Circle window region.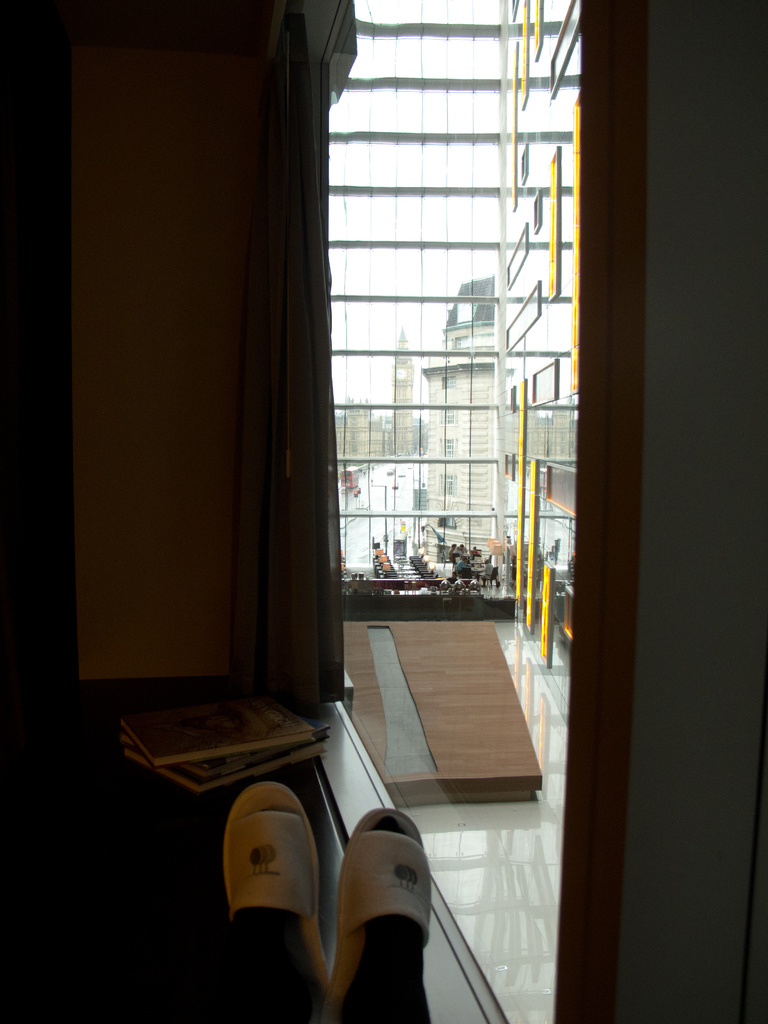
Region: box=[436, 438, 458, 455].
